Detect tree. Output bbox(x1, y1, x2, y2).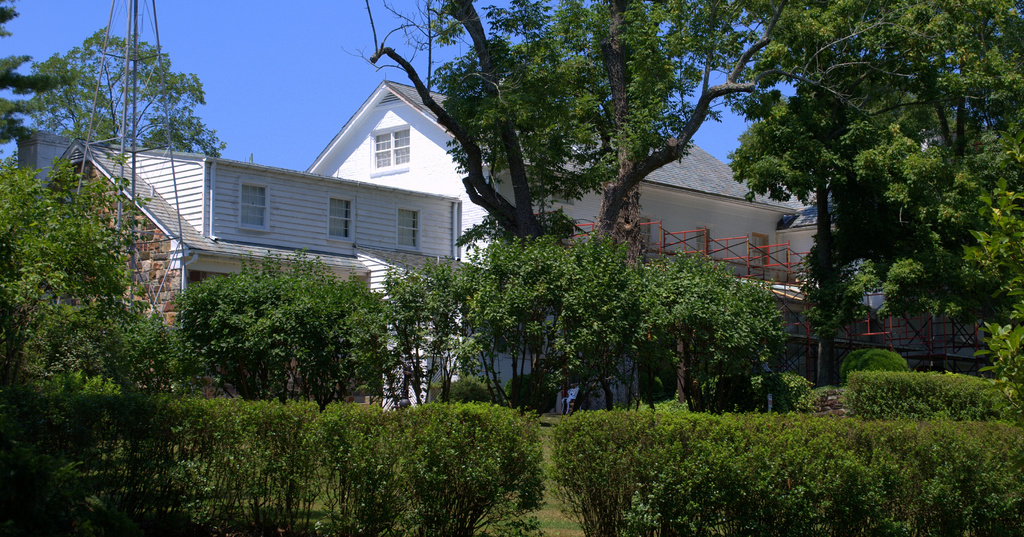
bbox(3, 26, 231, 163).
